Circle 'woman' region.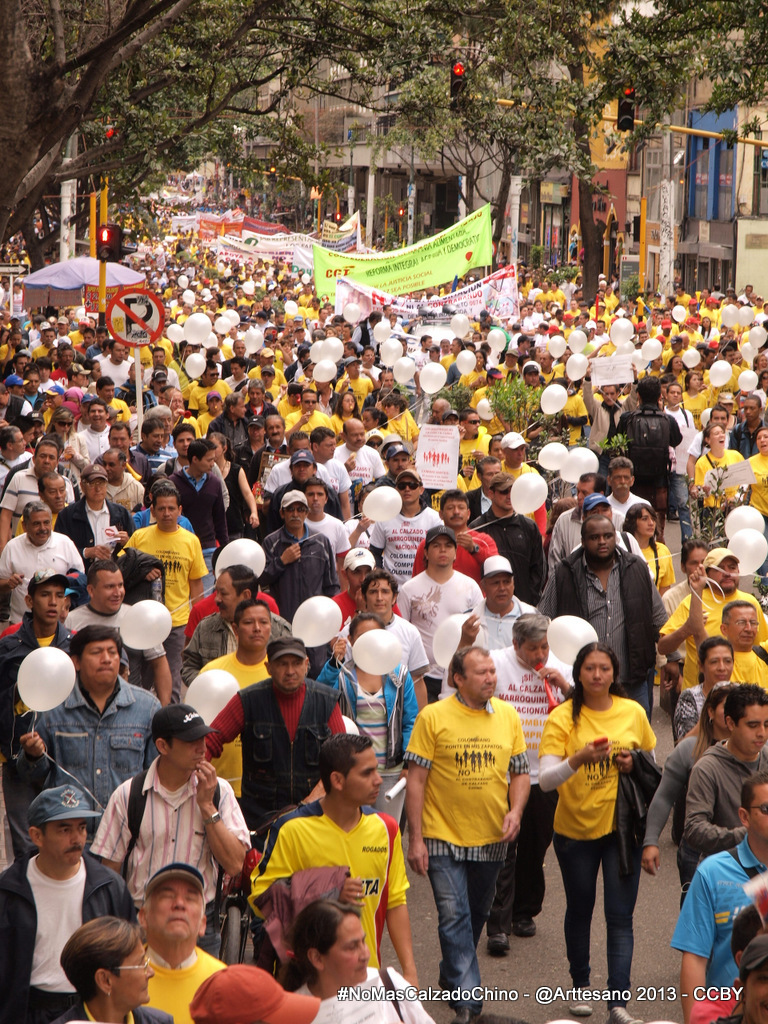
Region: {"left": 637, "top": 677, "right": 743, "bottom": 908}.
